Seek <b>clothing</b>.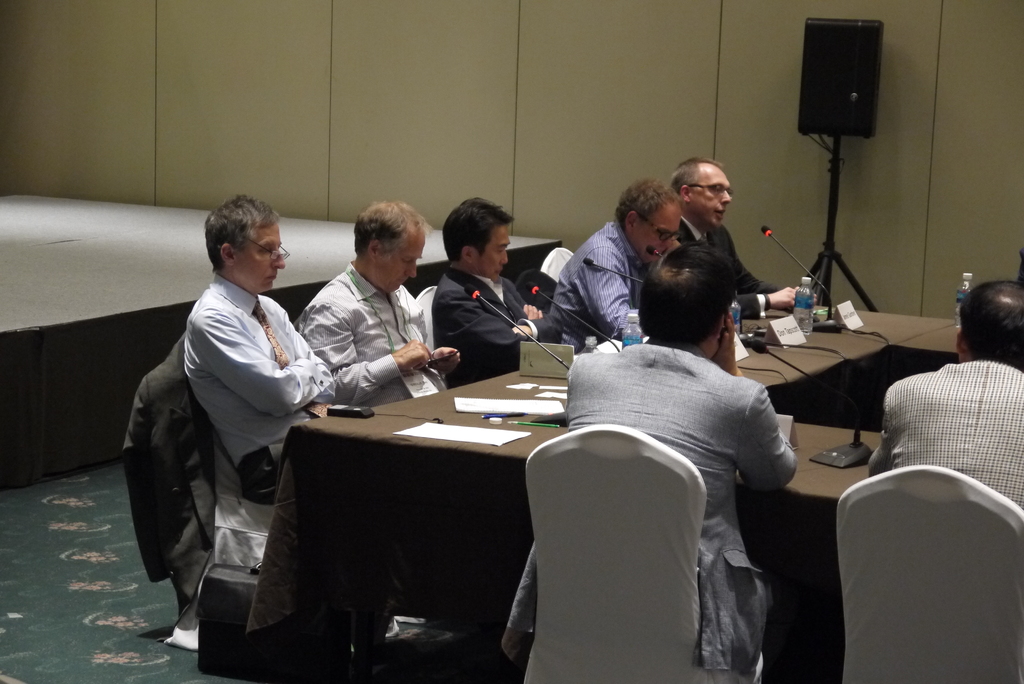
(left=122, top=330, right=217, bottom=592).
